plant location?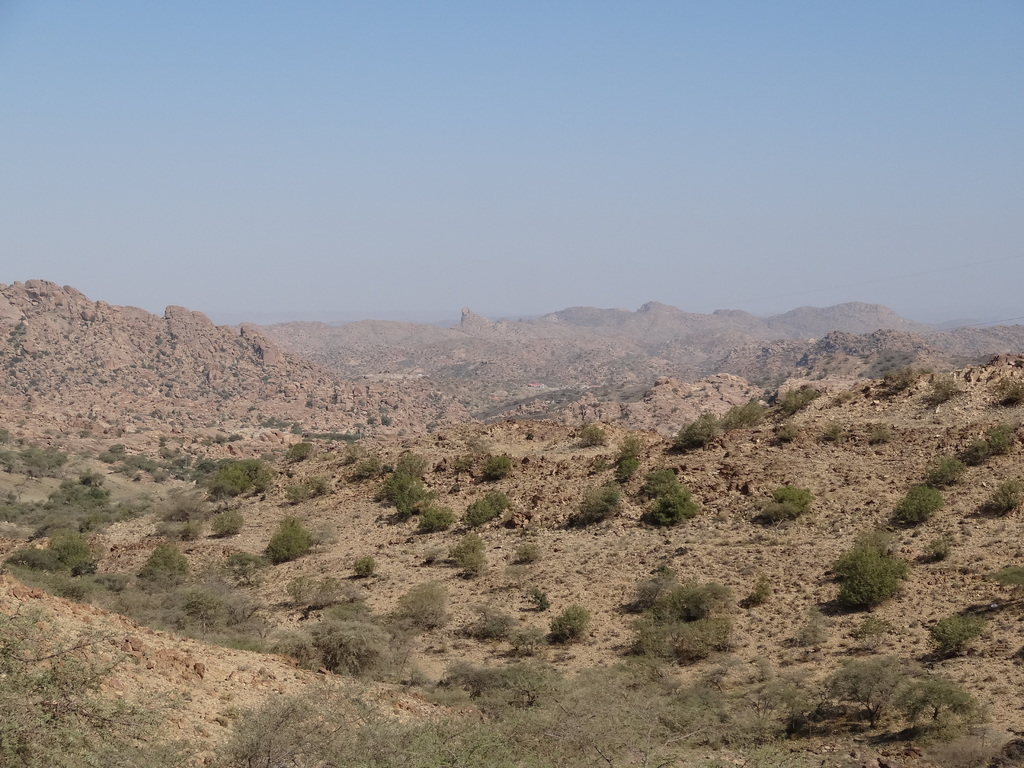
detection(55, 568, 136, 596)
